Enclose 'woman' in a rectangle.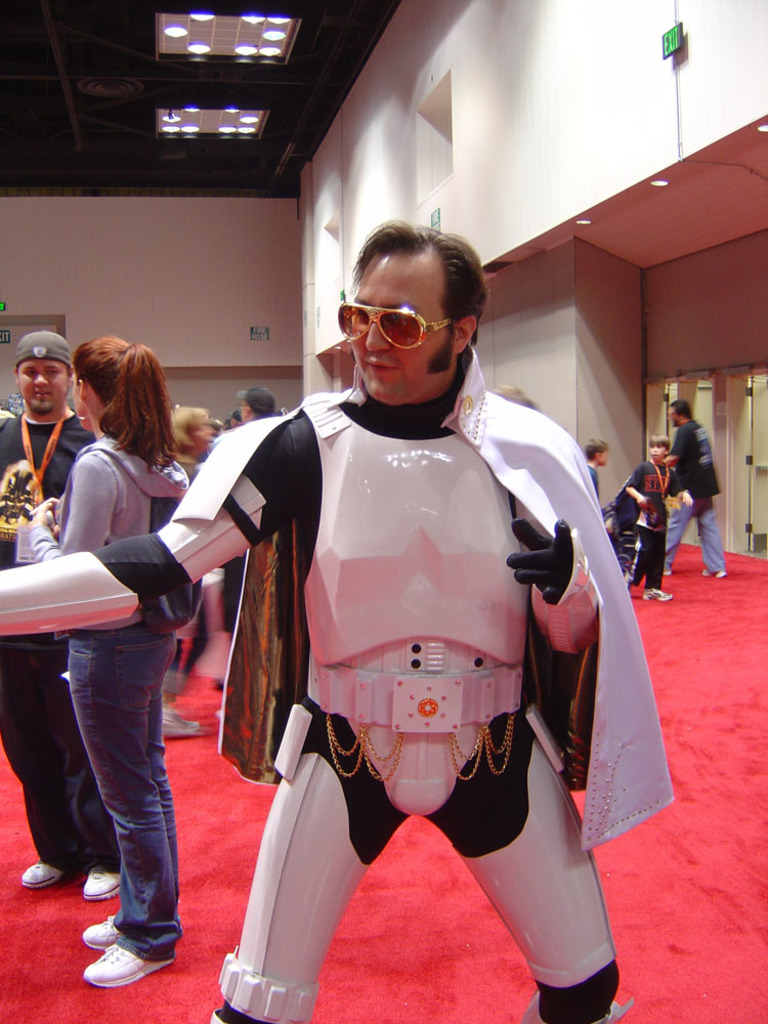
<bbox>18, 318, 221, 957</bbox>.
